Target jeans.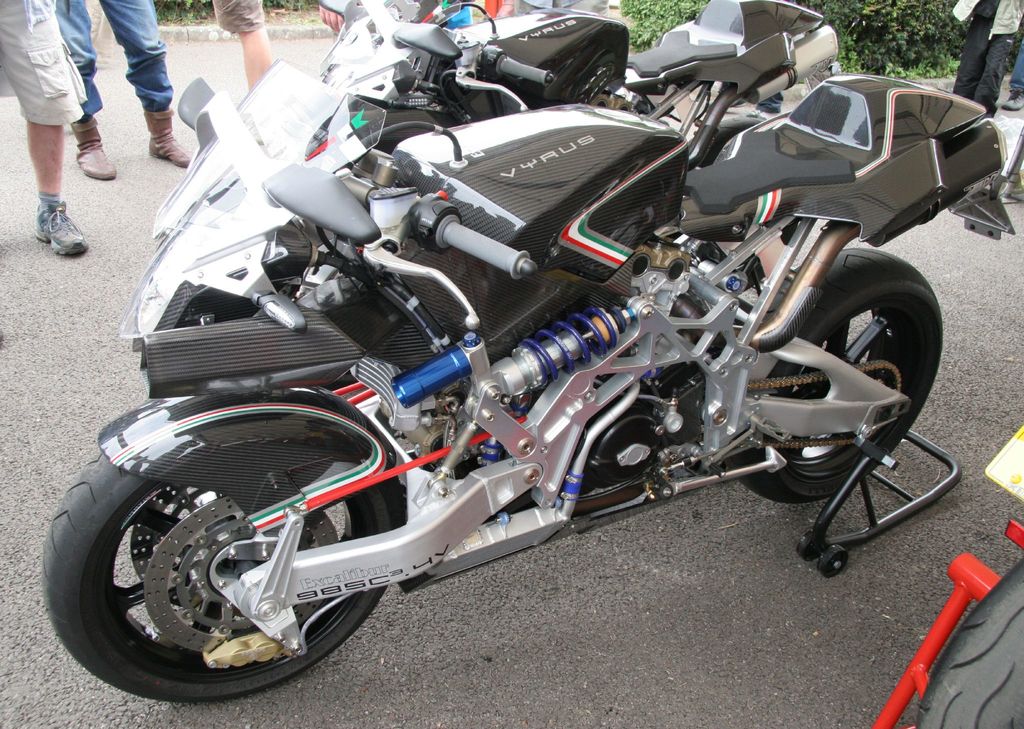
Target region: [left=65, top=0, right=172, bottom=133].
